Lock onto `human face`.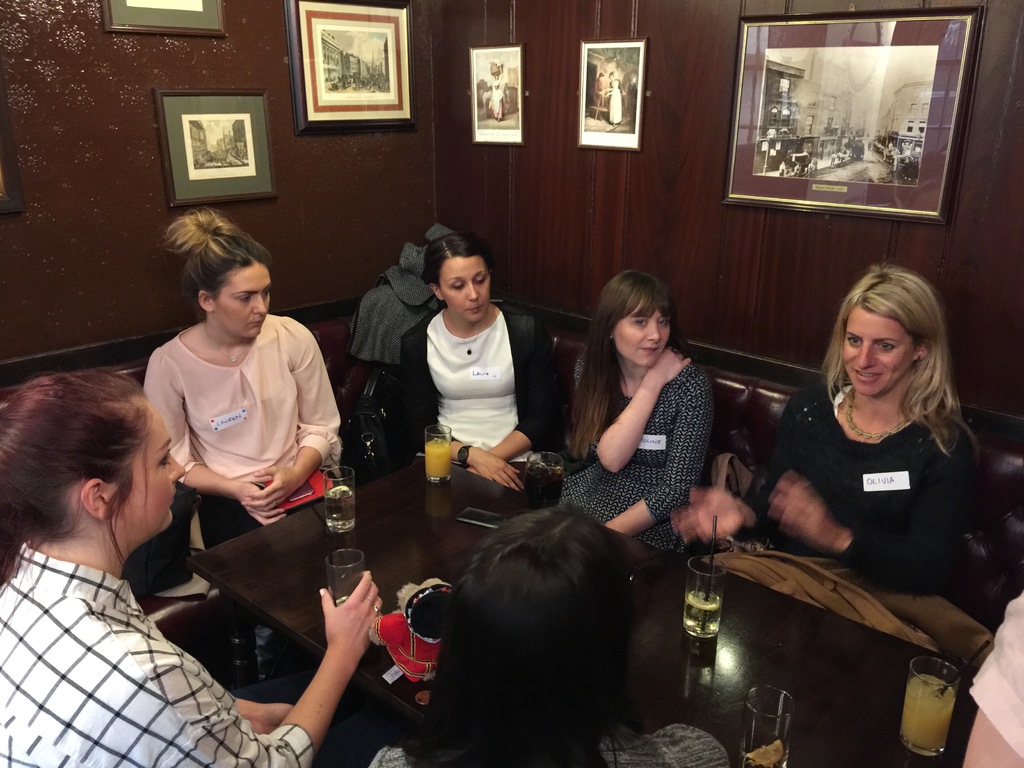
Locked: {"left": 844, "top": 303, "right": 918, "bottom": 397}.
